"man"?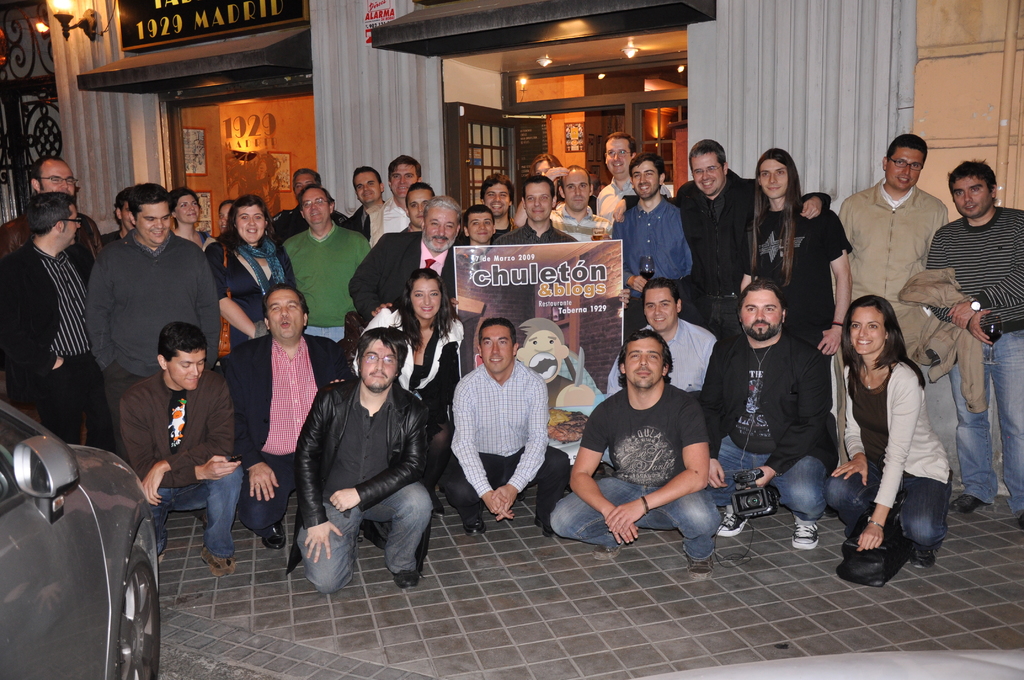
box=[118, 321, 241, 574]
